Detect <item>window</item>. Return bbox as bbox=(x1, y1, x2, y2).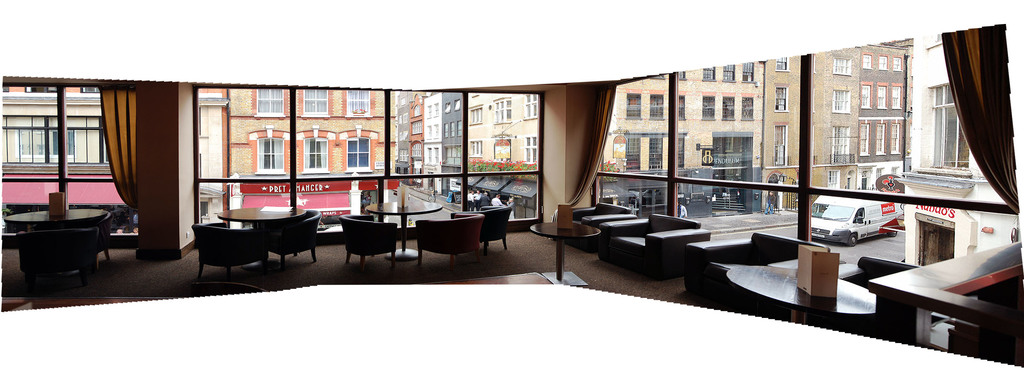
bbox=(881, 56, 888, 69).
